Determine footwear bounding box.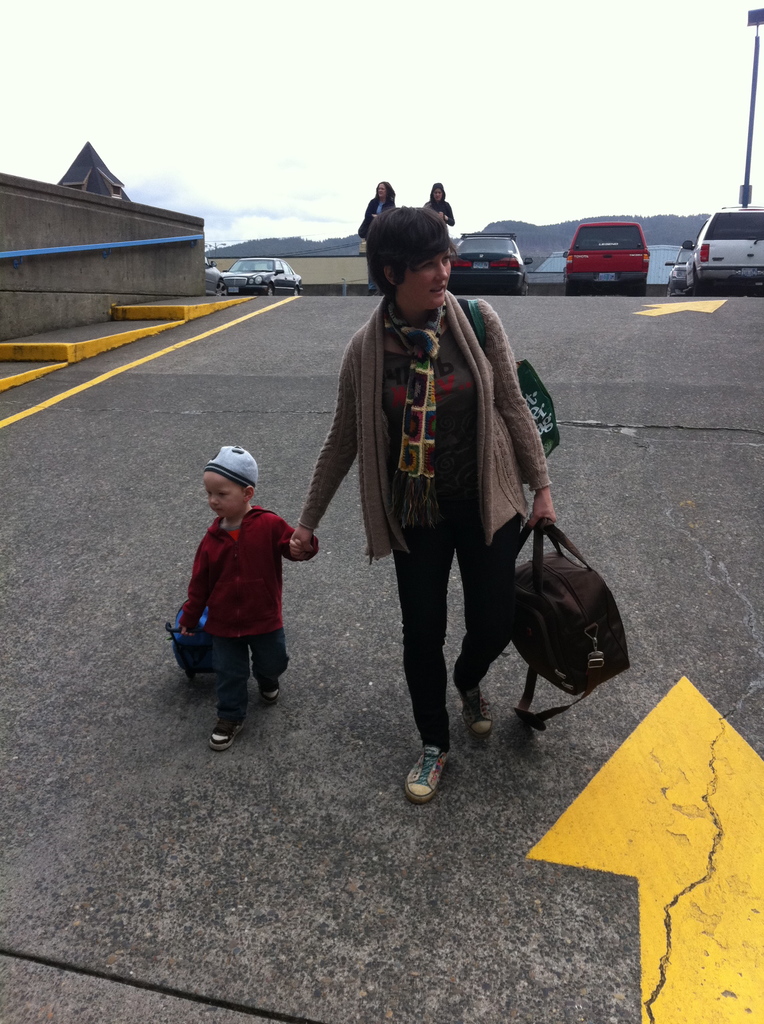
Determined: crop(209, 722, 244, 753).
